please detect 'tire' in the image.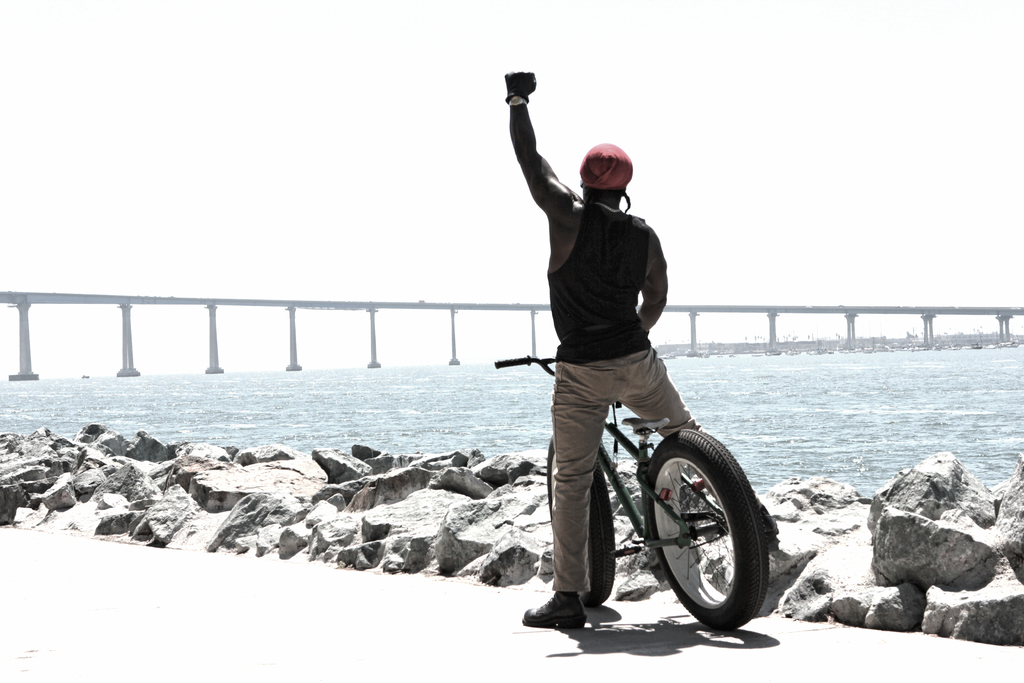
pyautogui.locateOnScreen(547, 438, 615, 607).
